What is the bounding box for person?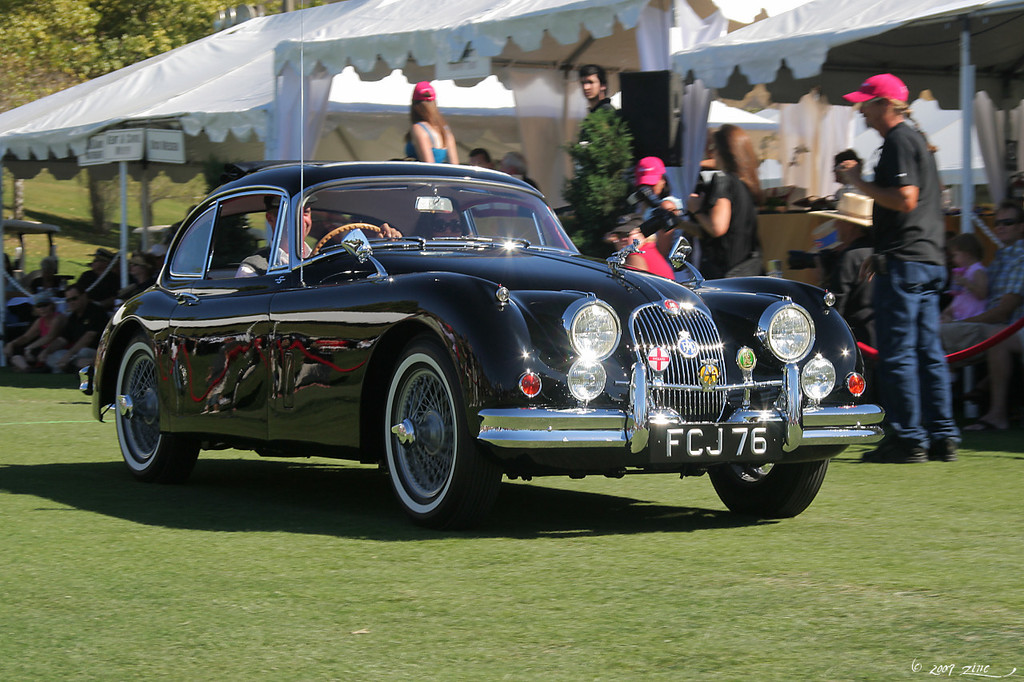
box=[238, 194, 402, 277].
